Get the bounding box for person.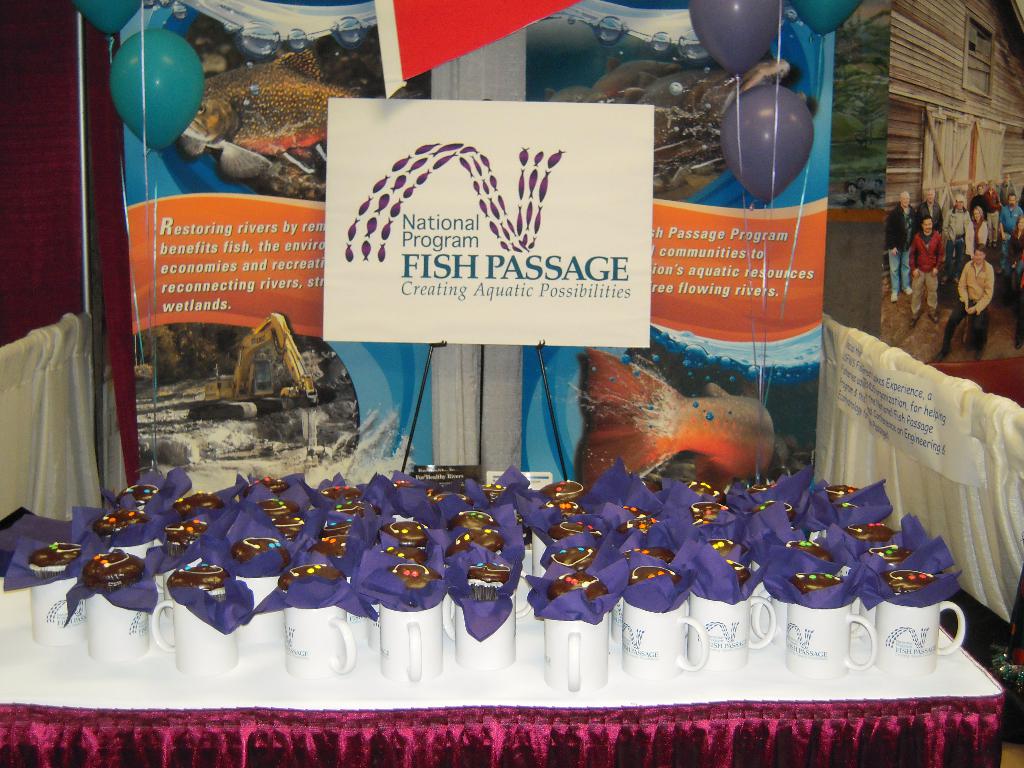
bbox=[881, 187, 922, 312].
